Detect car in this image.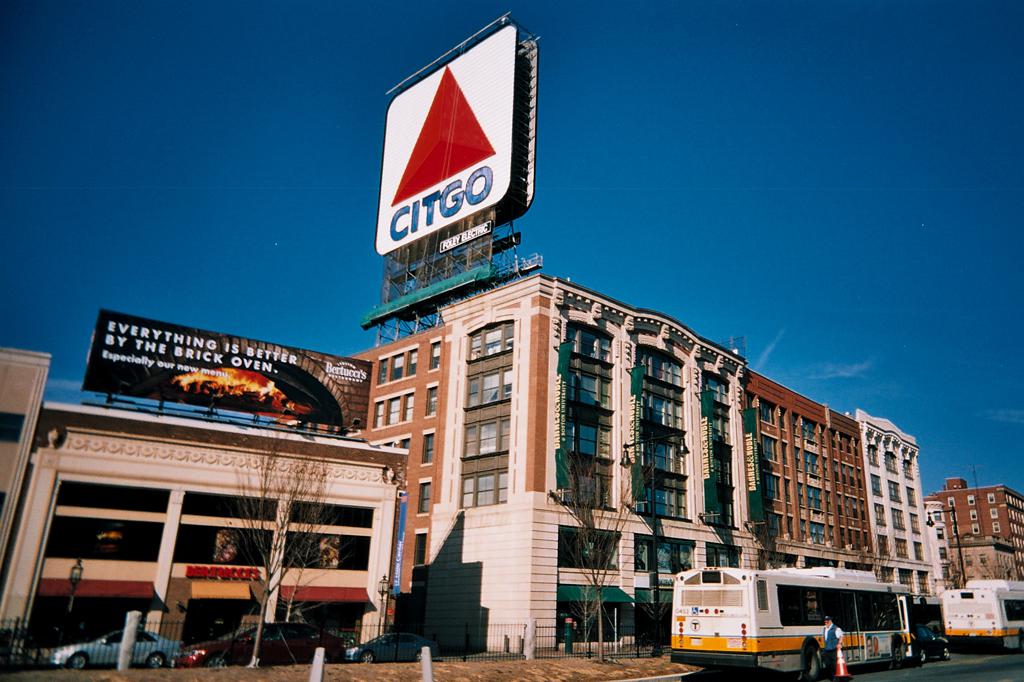
Detection: <box>49,620,181,664</box>.
